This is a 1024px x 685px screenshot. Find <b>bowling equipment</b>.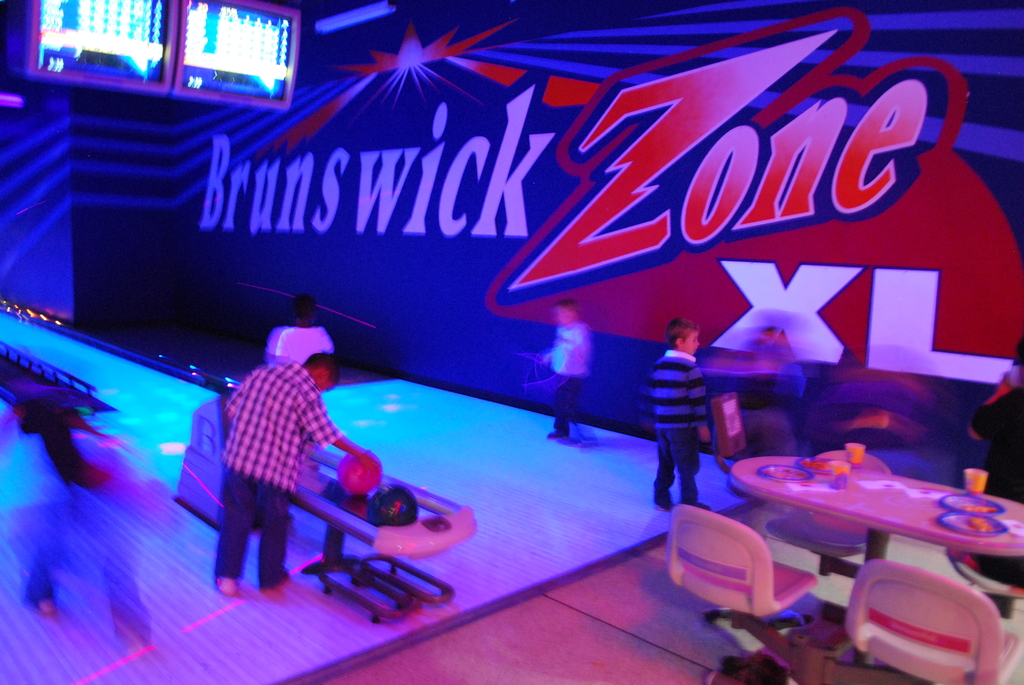
Bounding box: box=[175, 392, 481, 628].
